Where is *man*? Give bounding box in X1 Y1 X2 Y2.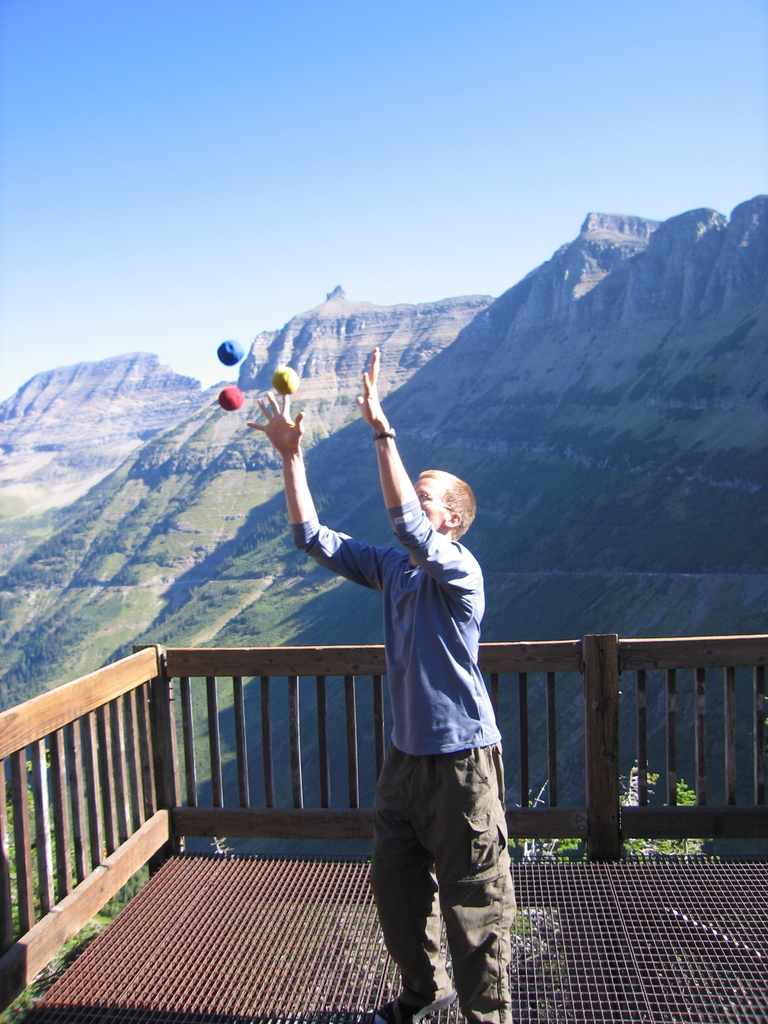
308 401 529 1011.
